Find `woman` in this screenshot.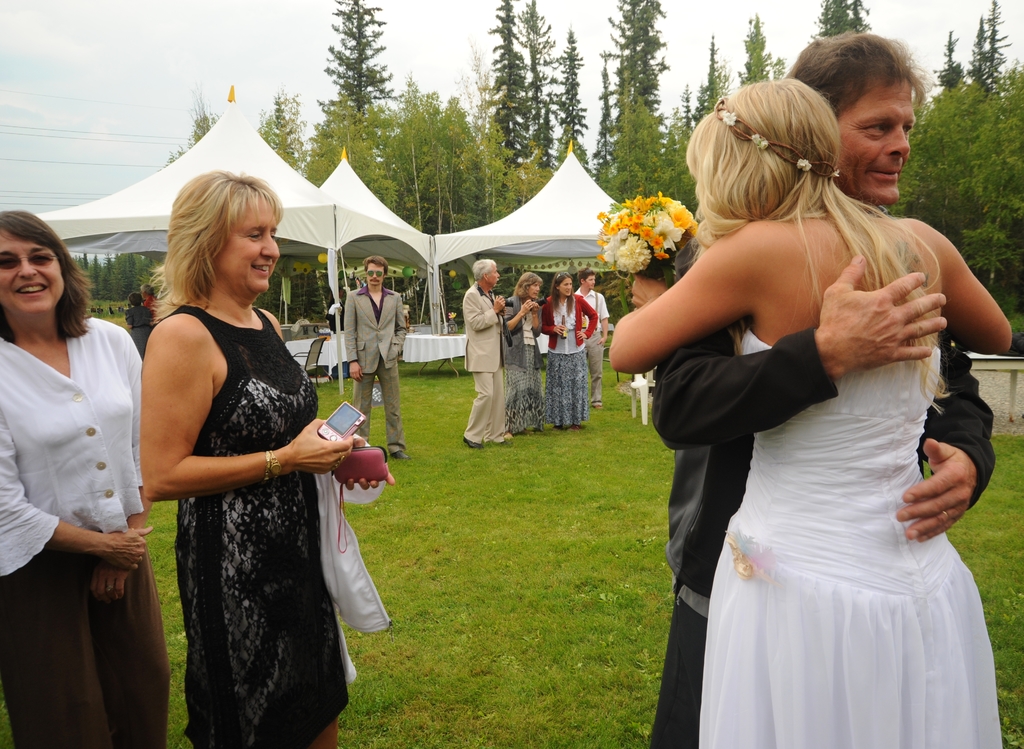
The bounding box for `woman` is bbox(0, 211, 173, 748).
